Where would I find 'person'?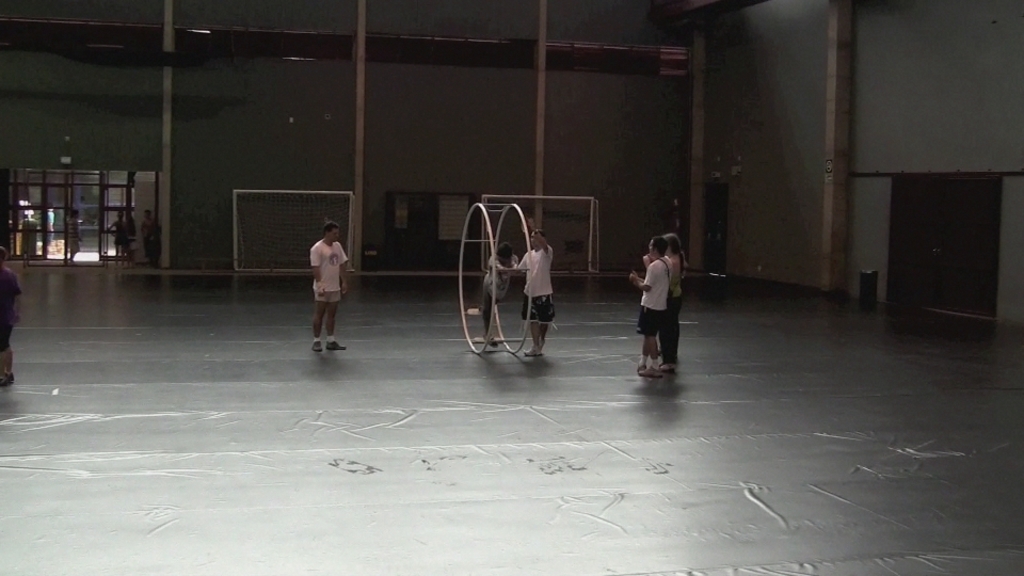
At bbox=[108, 210, 125, 262].
